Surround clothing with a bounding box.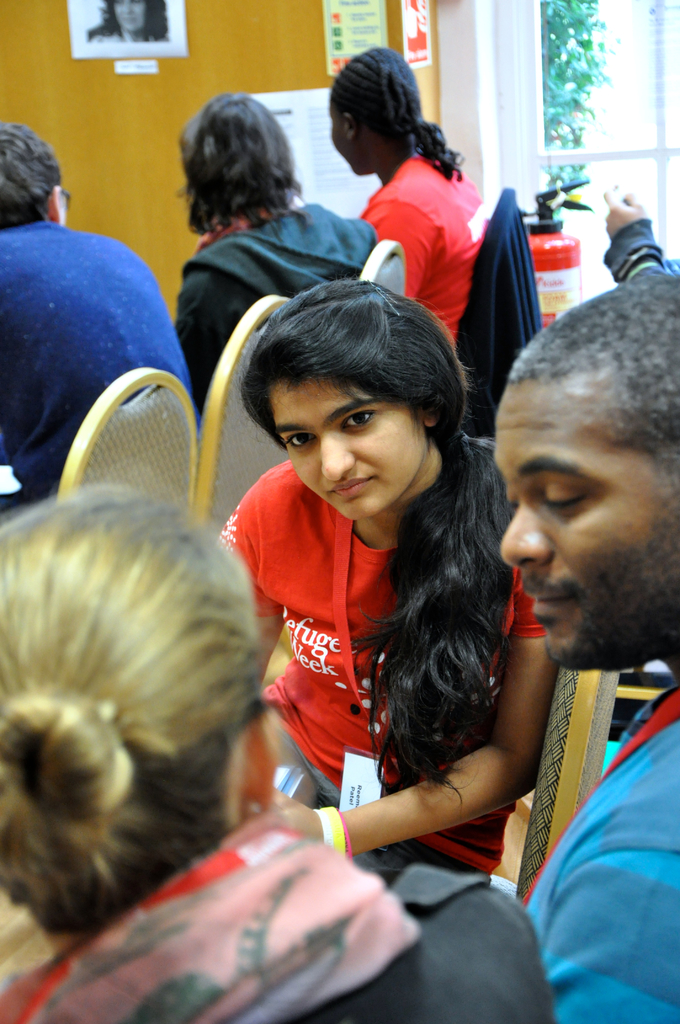
crop(0, 797, 422, 1023).
